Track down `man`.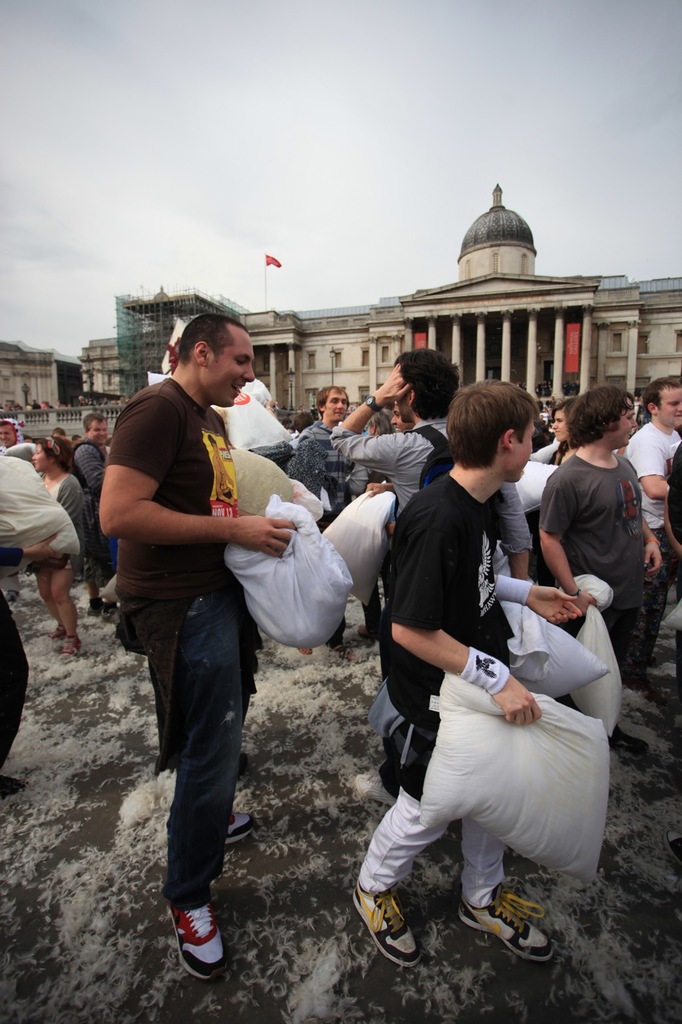
Tracked to rect(0, 418, 20, 452).
